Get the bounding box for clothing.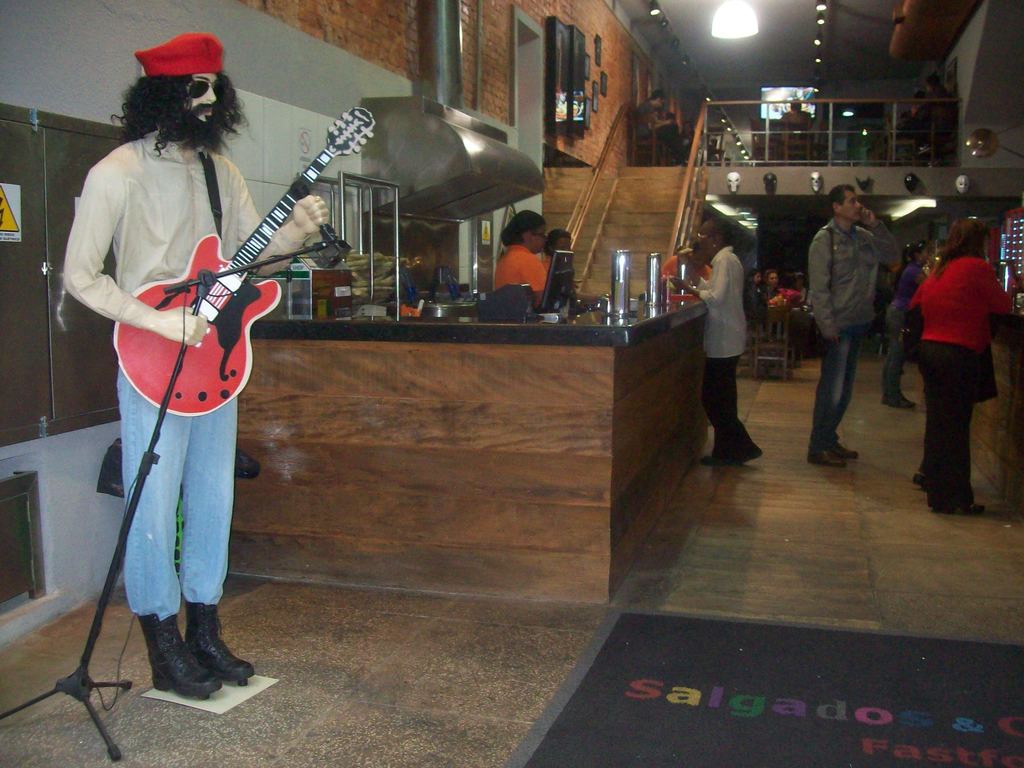
[809, 214, 906, 459].
